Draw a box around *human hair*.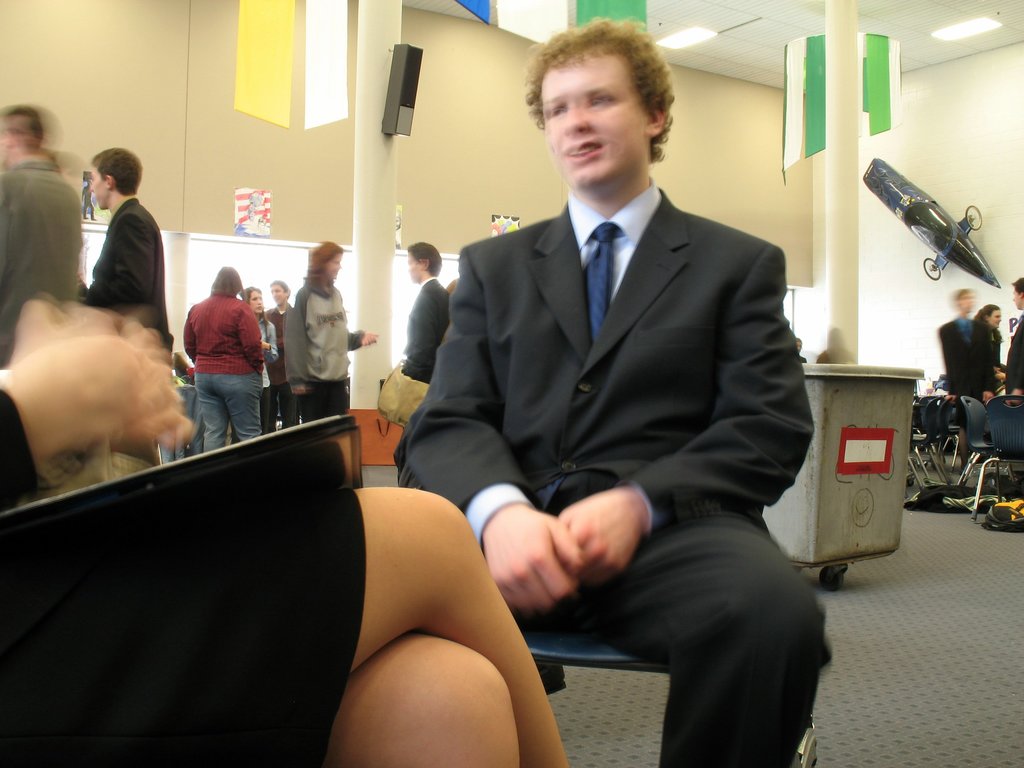
[x1=237, y1=285, x2=271, y2=344].
